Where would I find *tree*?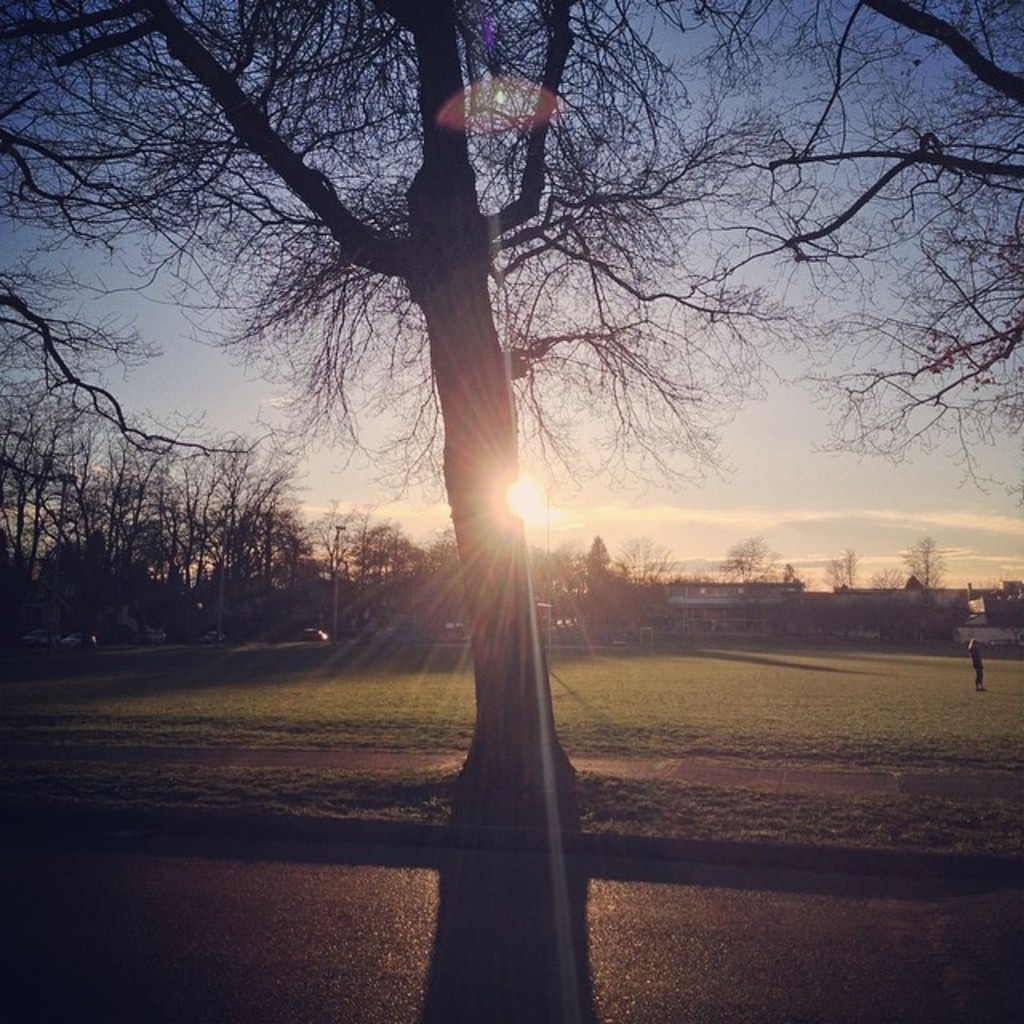
At [576, 530, 605, 632].
